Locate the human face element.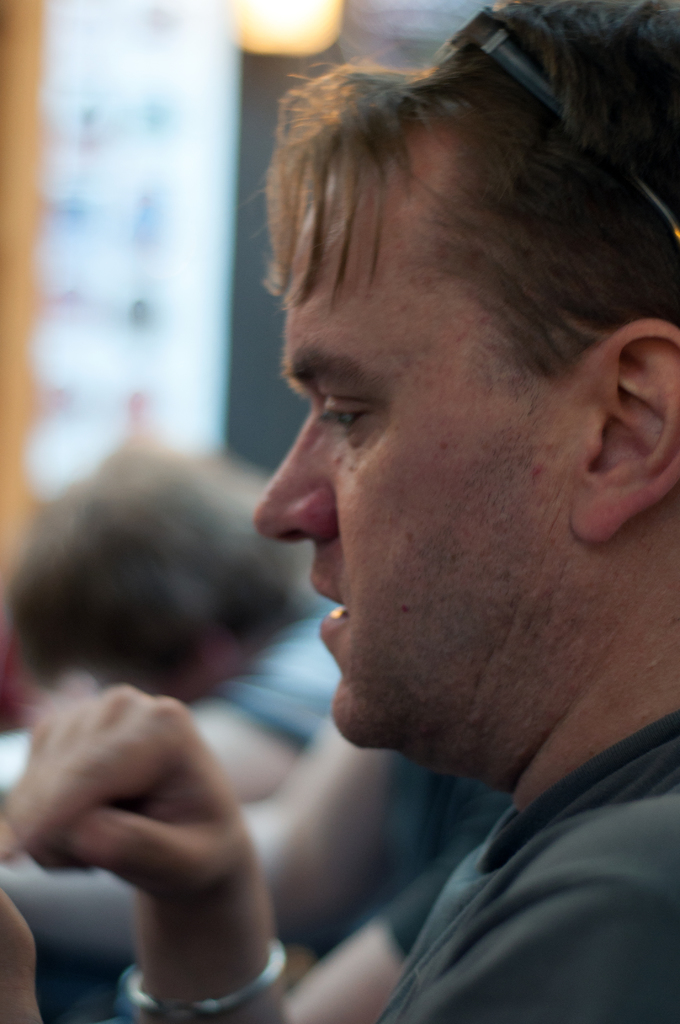
Element bbox: {"left": 247, "top": 150, "right": 571, "bottom": 746}.
